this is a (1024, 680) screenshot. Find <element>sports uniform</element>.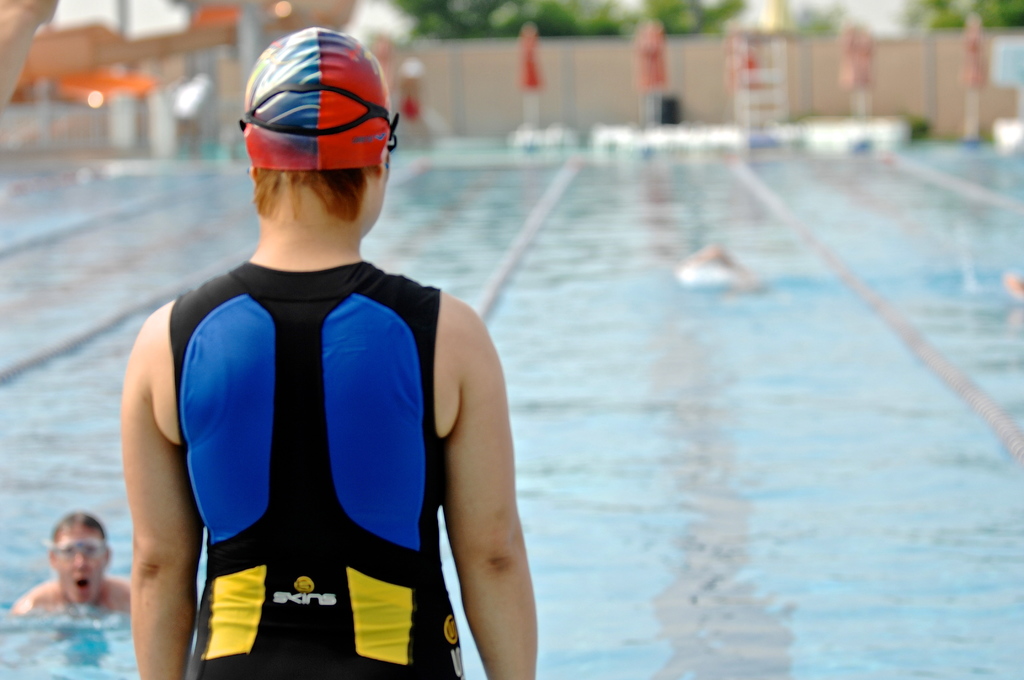
Bounding box: l=188, t=251, r=458, b=679.
